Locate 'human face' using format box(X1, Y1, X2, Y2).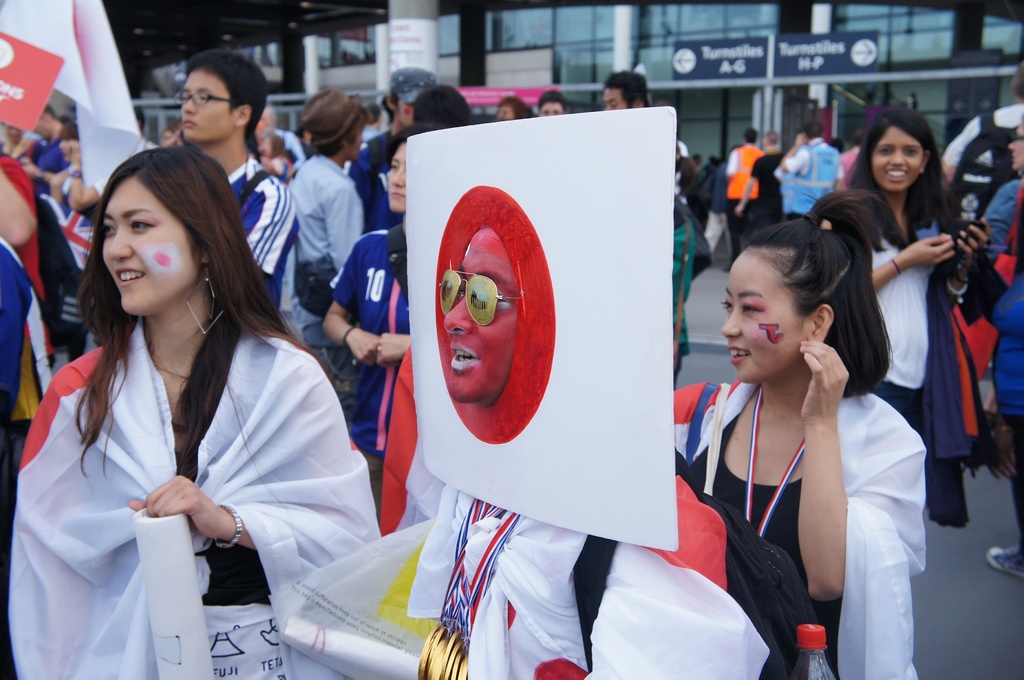
box(179, 72, 250, 144).
